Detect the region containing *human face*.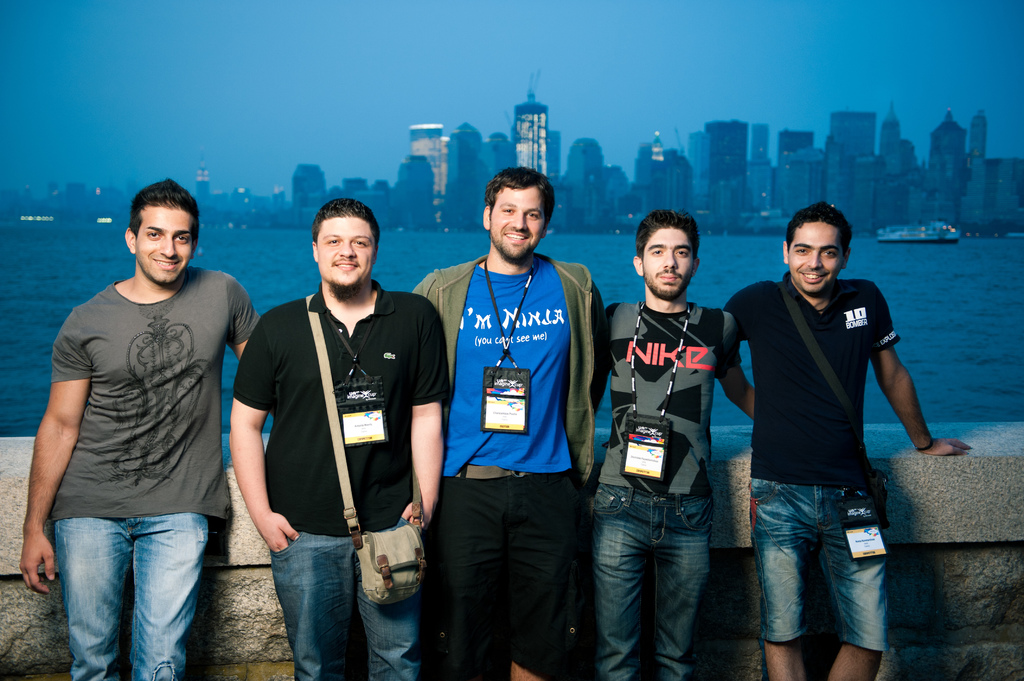
{"left": 488, "top": 189, "right": 551, "bottom": 261}.
